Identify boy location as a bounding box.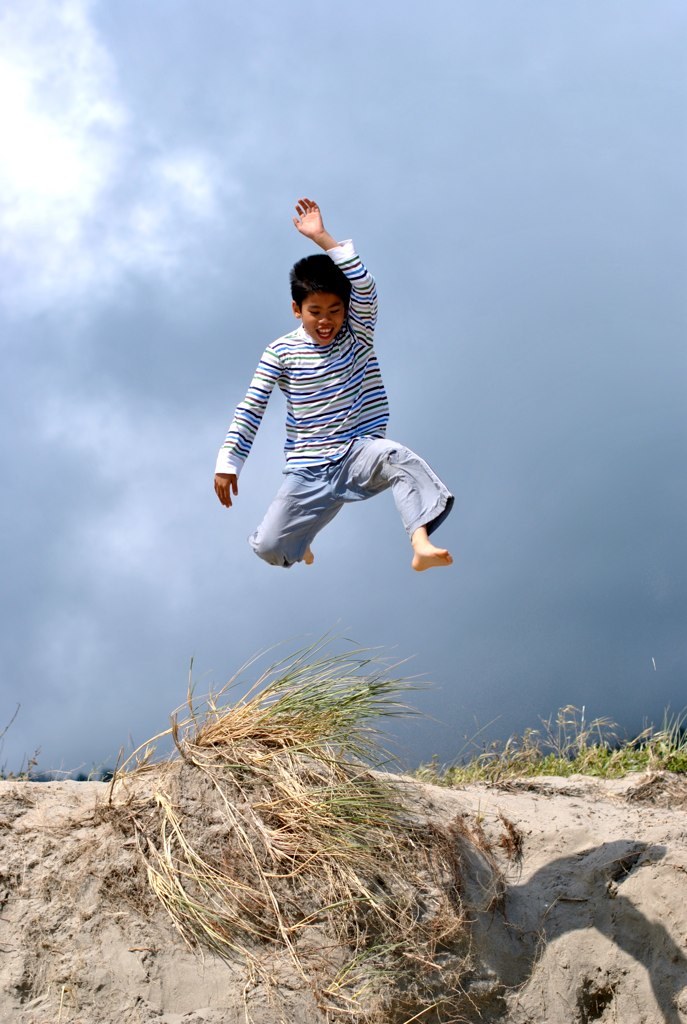
detection(218, 202, 455, 589).
